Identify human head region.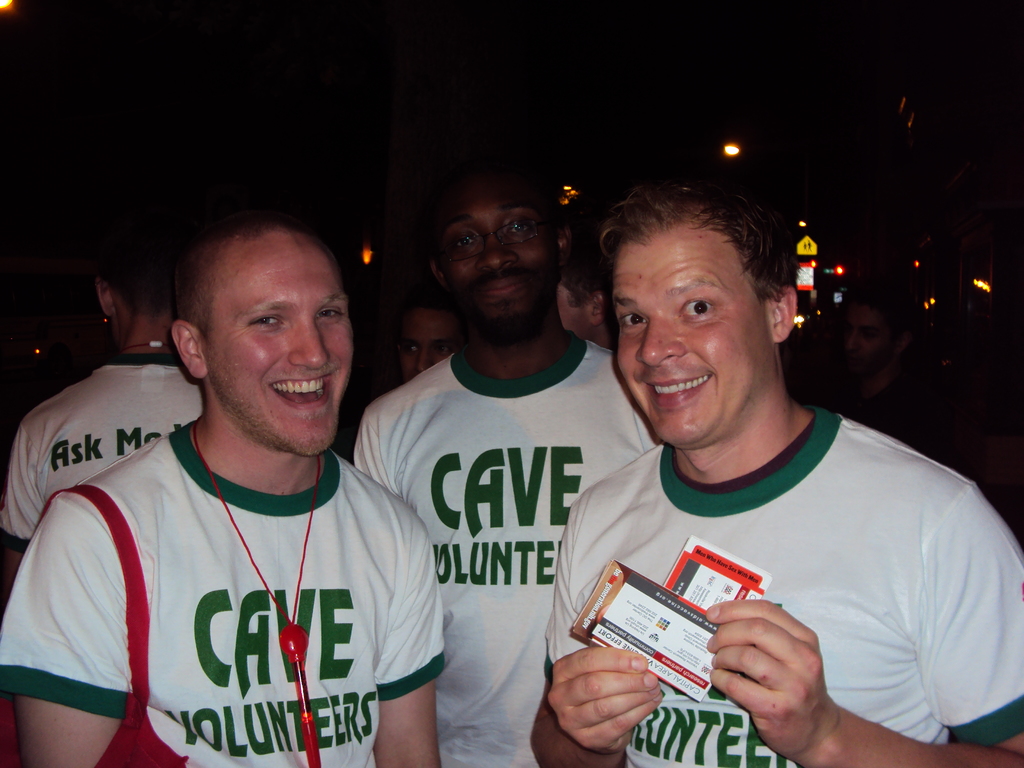
Region: pyautogui.locateOnScreen(397, 282, 465, 385).
